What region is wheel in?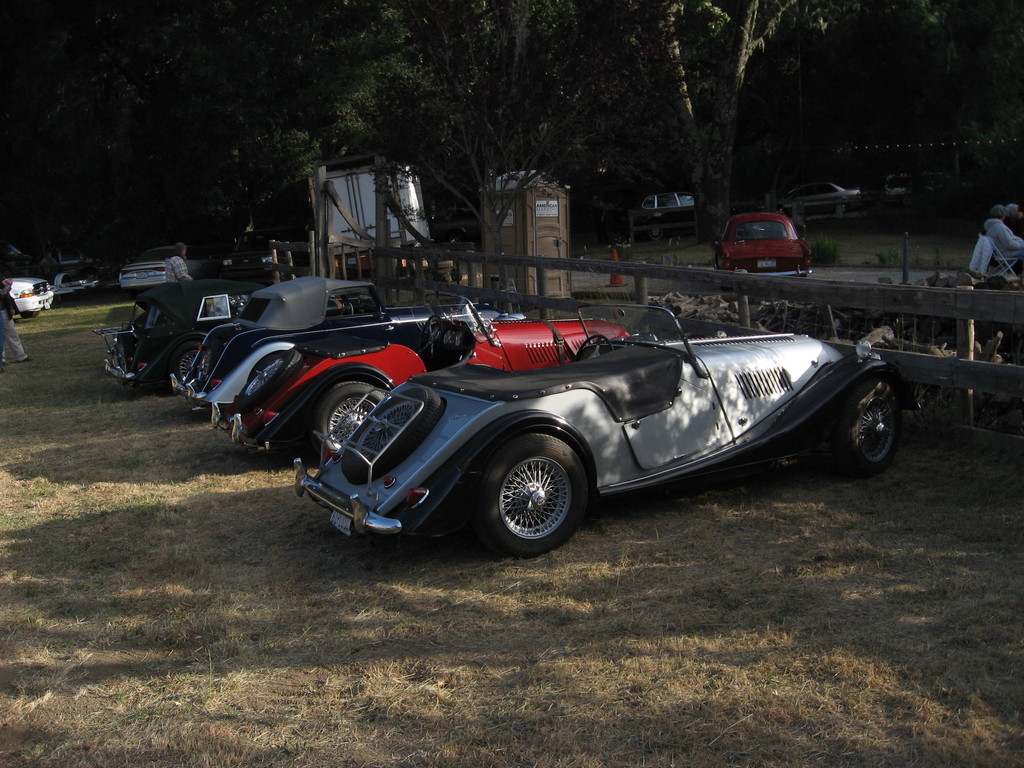
[241, 349, 303, 410].
